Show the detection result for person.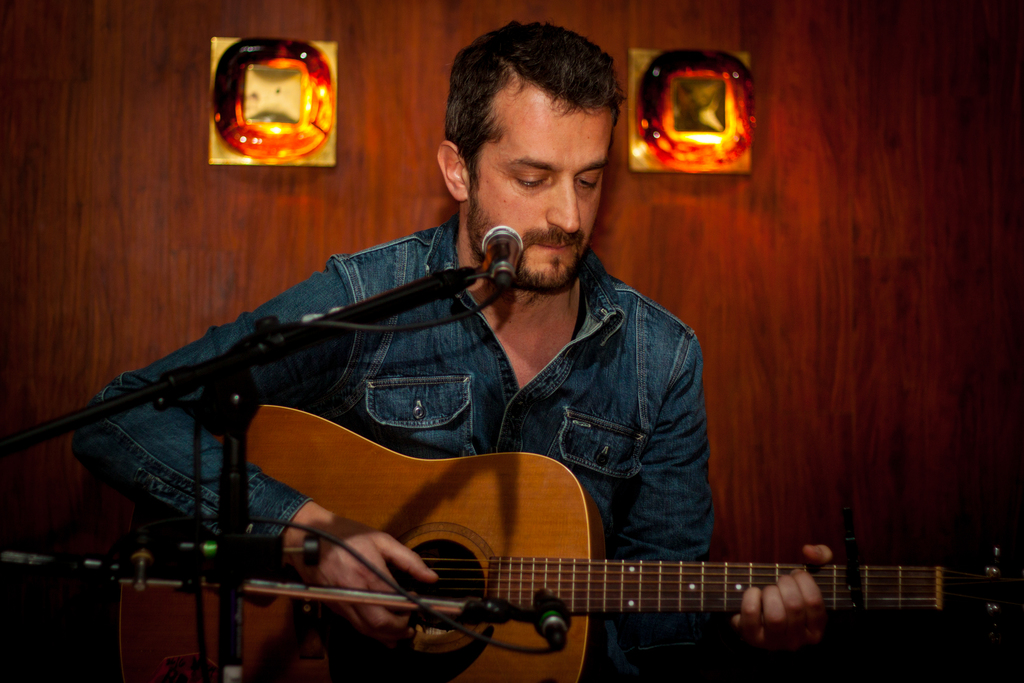
locate(106, 38, 828, 673).
